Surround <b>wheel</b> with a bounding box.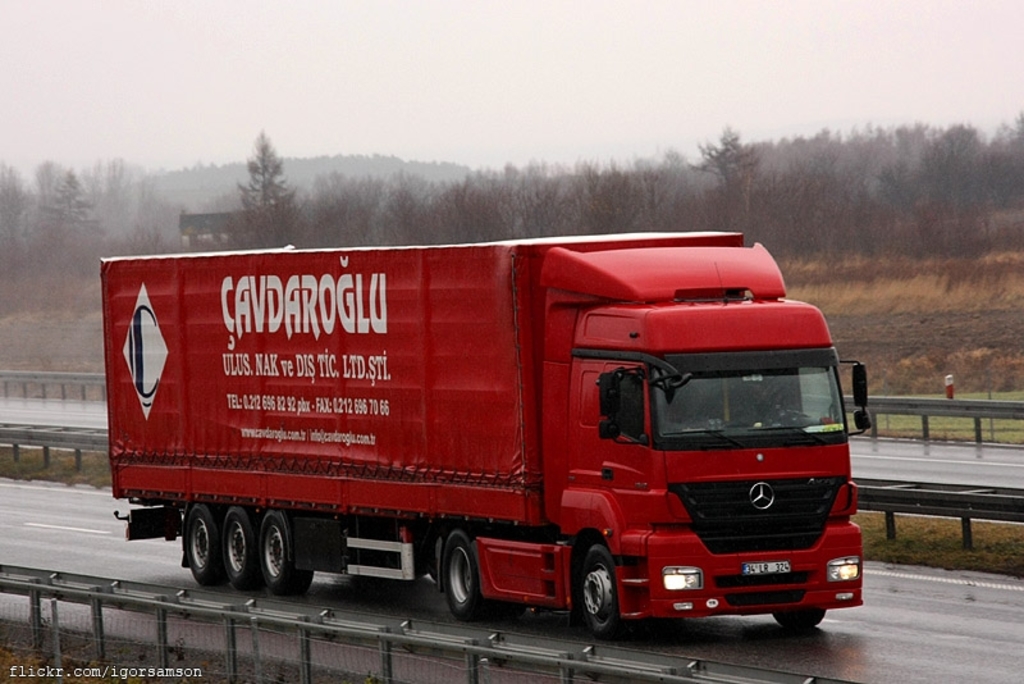
crop(168, 491, 228, 580).
